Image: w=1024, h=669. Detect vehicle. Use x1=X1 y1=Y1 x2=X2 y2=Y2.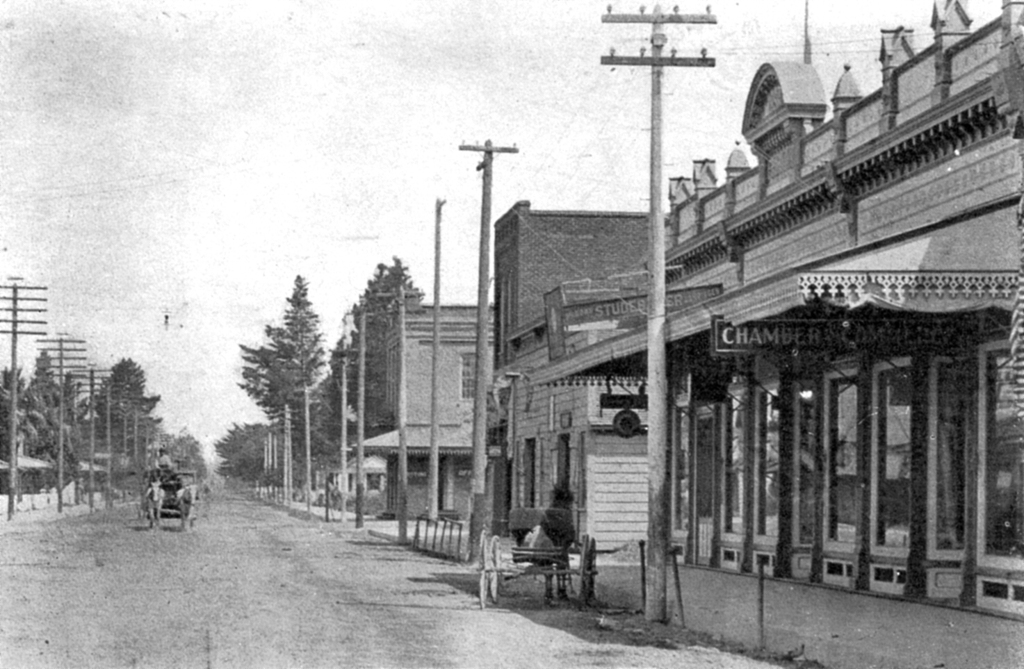
x1=140 y1=463 x2=199 y2=520.
